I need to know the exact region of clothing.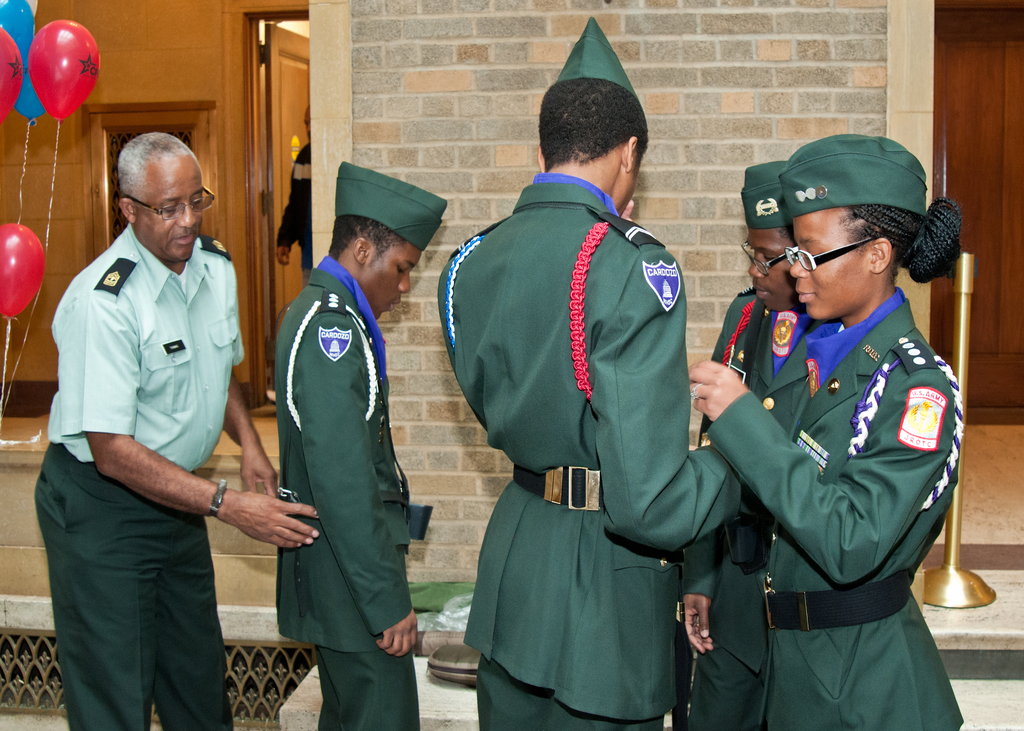
Region: 699/288/808/730.
